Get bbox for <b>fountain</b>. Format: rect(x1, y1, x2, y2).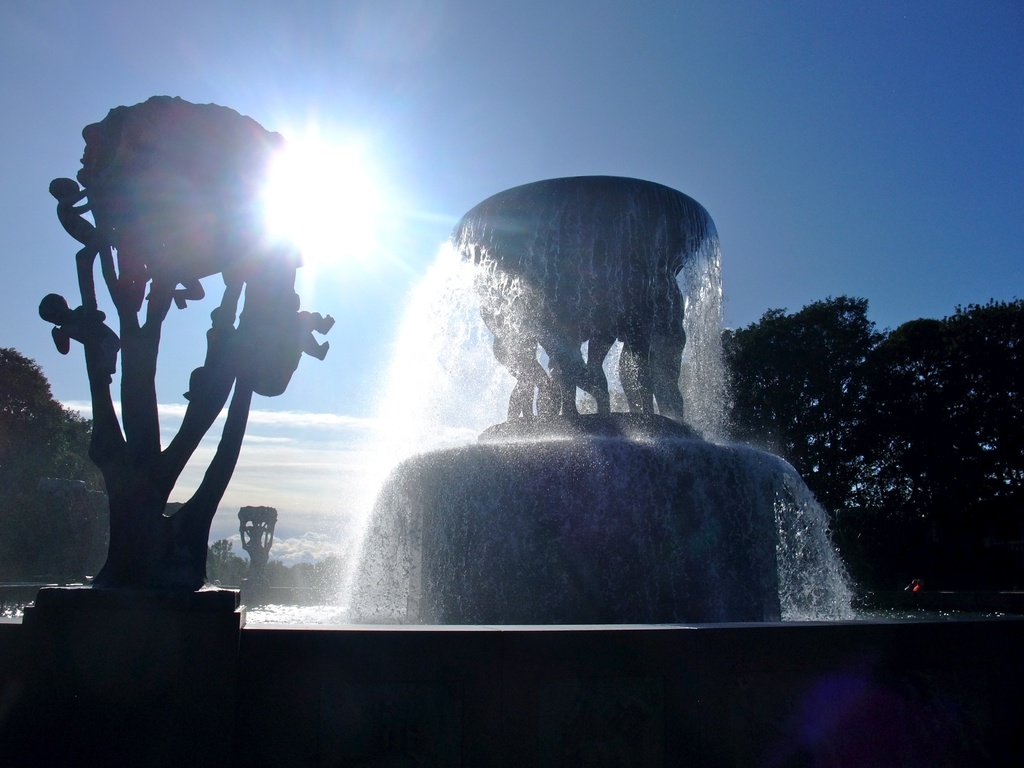
rect(0, 100, 1023, 630).
